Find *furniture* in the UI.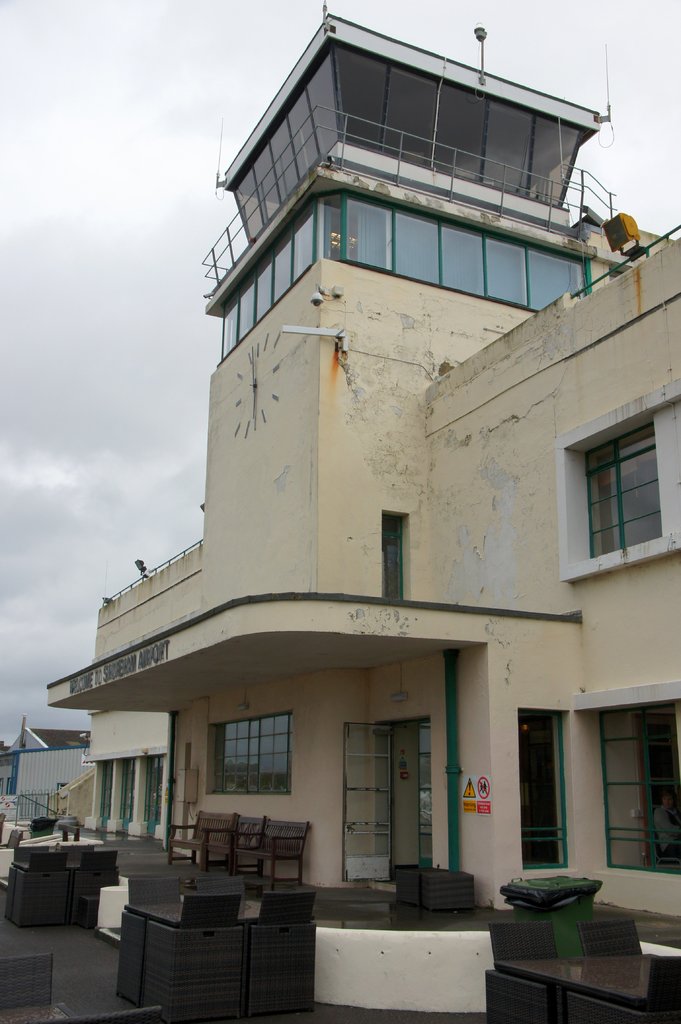
UI element at (x1=10, y1=852, x2=69, y2=921).
